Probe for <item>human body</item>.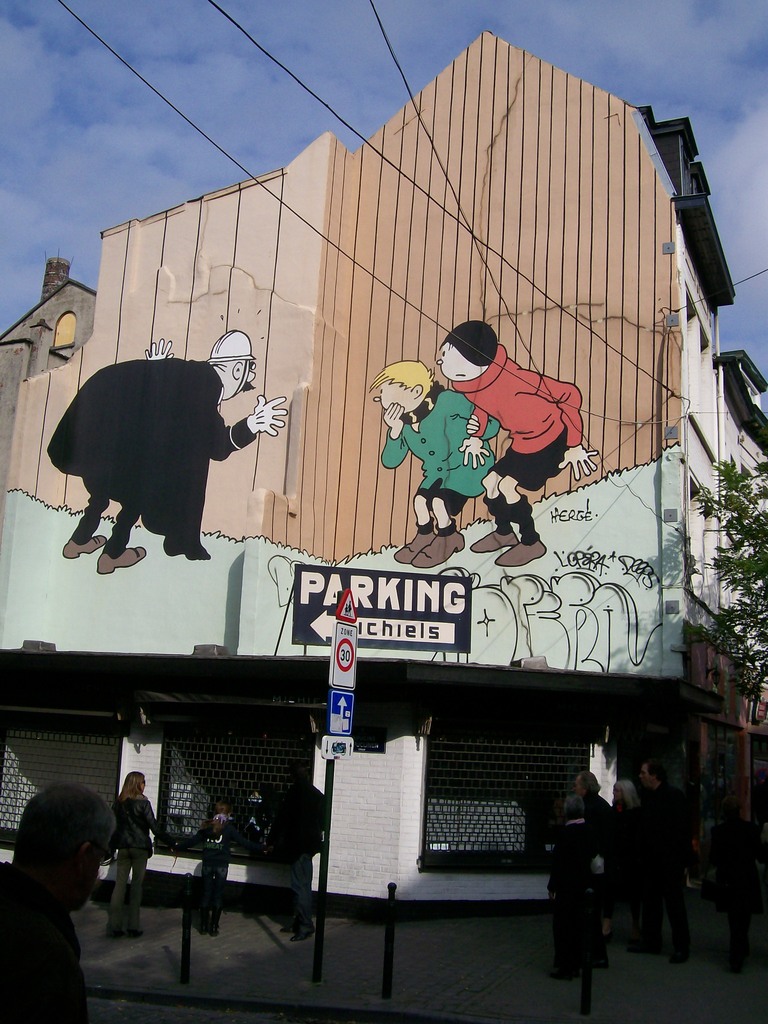
Probe result: l=0, t=783, r=115, b=1021.
